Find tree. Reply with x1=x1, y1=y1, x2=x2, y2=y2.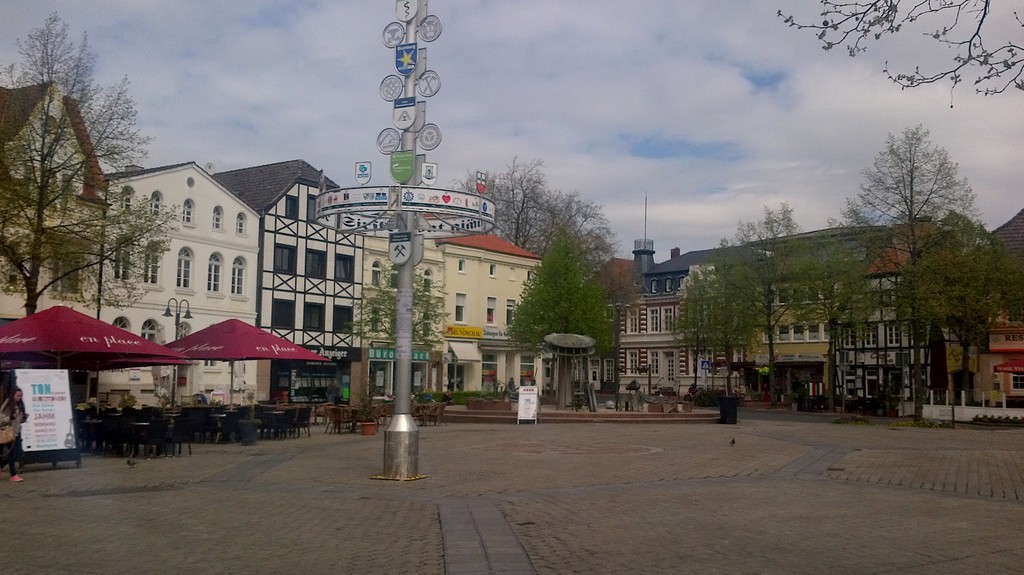
x1=776, y1=224, x2=886, y2=408.
